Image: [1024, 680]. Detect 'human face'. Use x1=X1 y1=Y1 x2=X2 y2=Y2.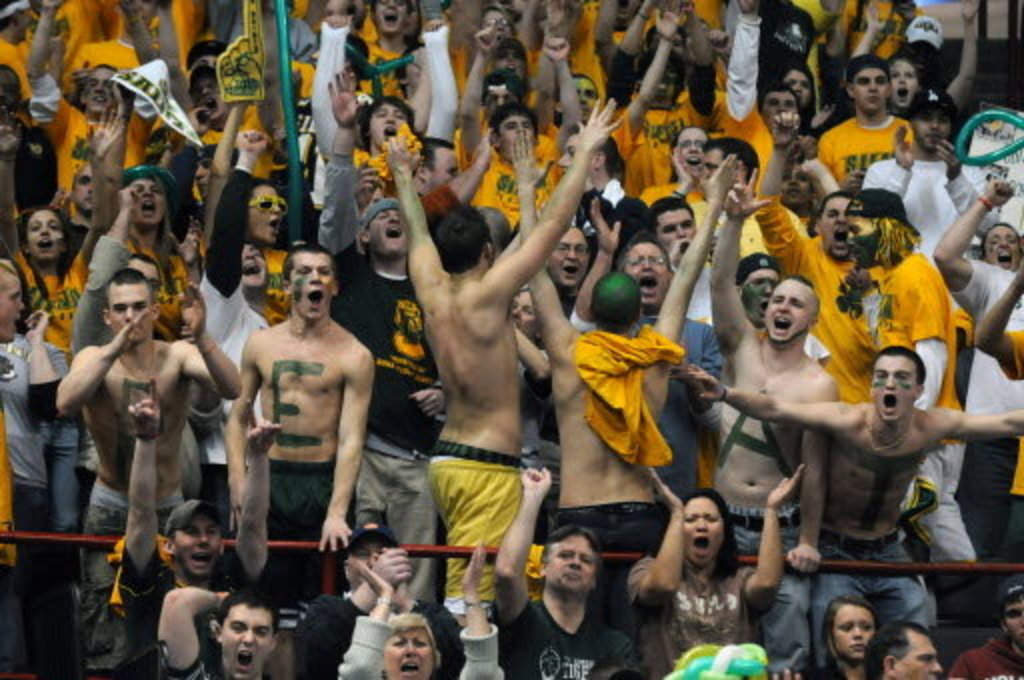
x1=856 y1=222 x2=880 y2=254.
